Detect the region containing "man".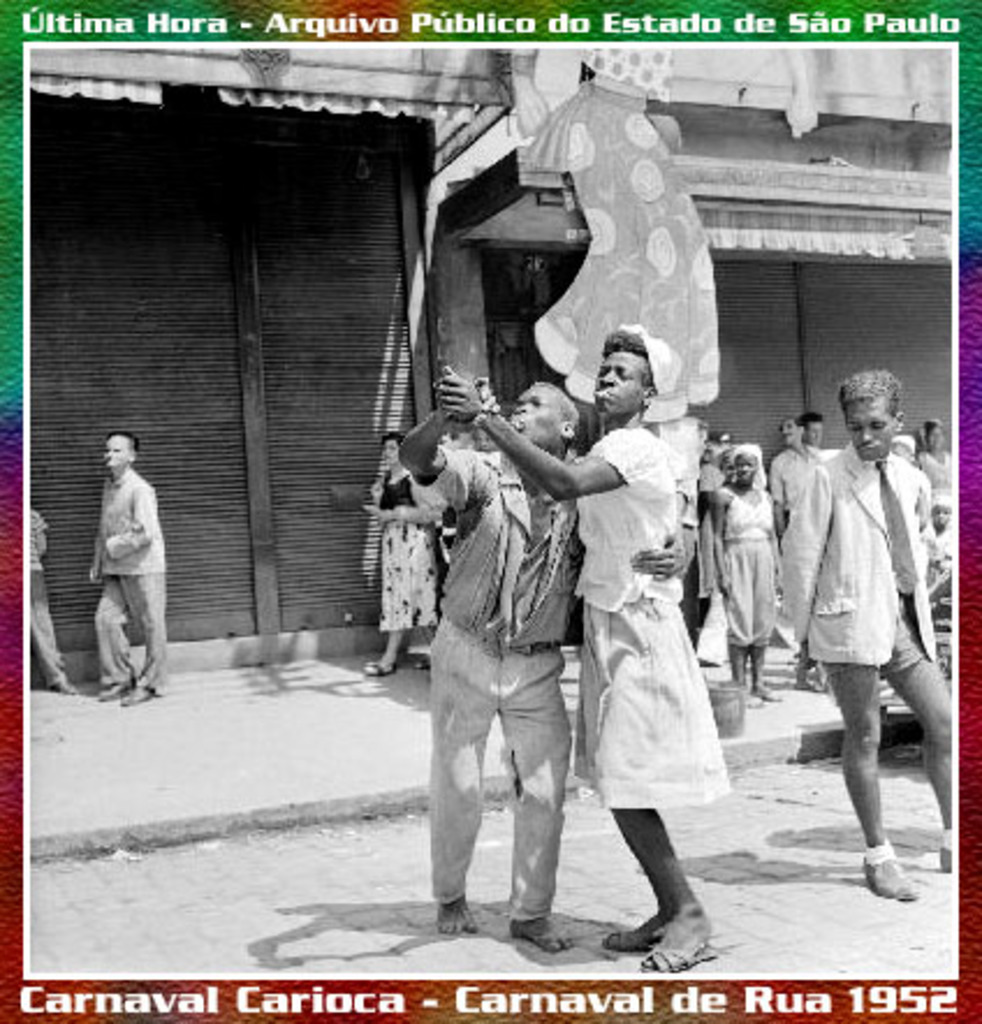
x1=422 y1=338 x2=630 y2=948.
